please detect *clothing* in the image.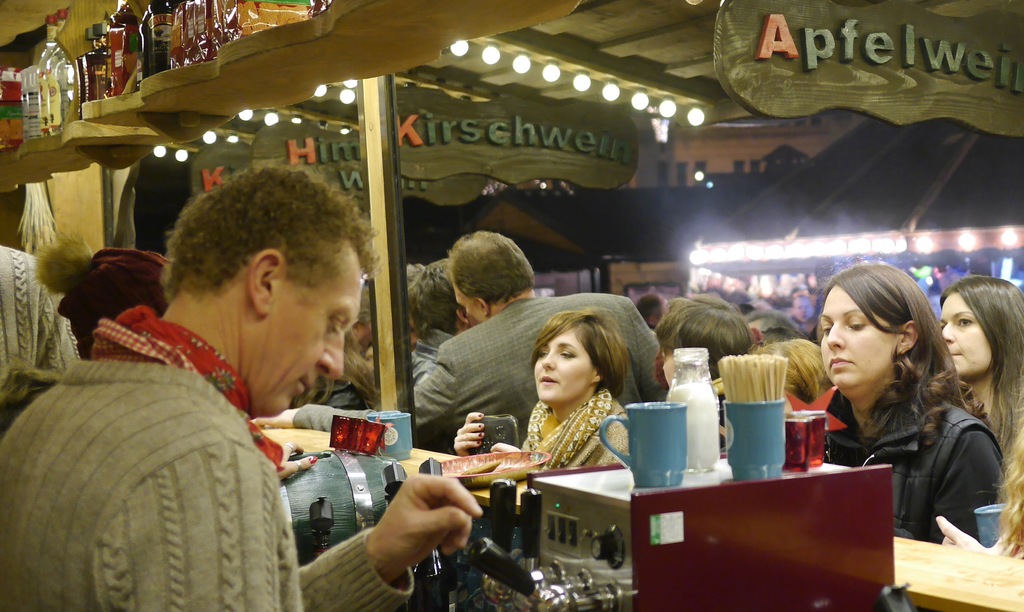
0/306/327/611.
